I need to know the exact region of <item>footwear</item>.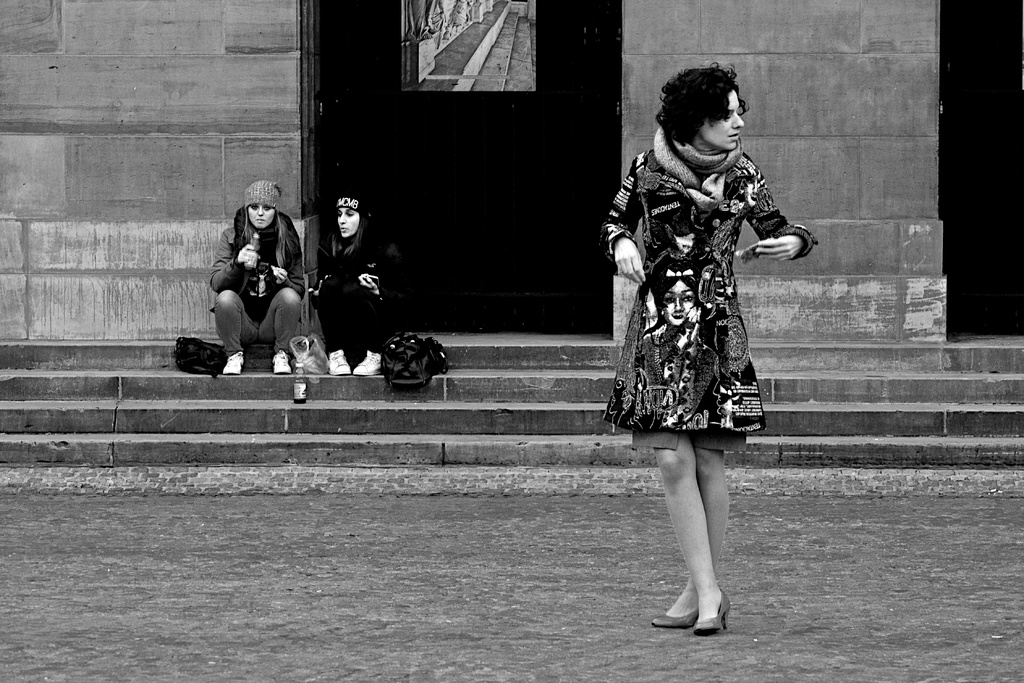
Region: <bbox>223, 353, 243, 374</bbox>.
